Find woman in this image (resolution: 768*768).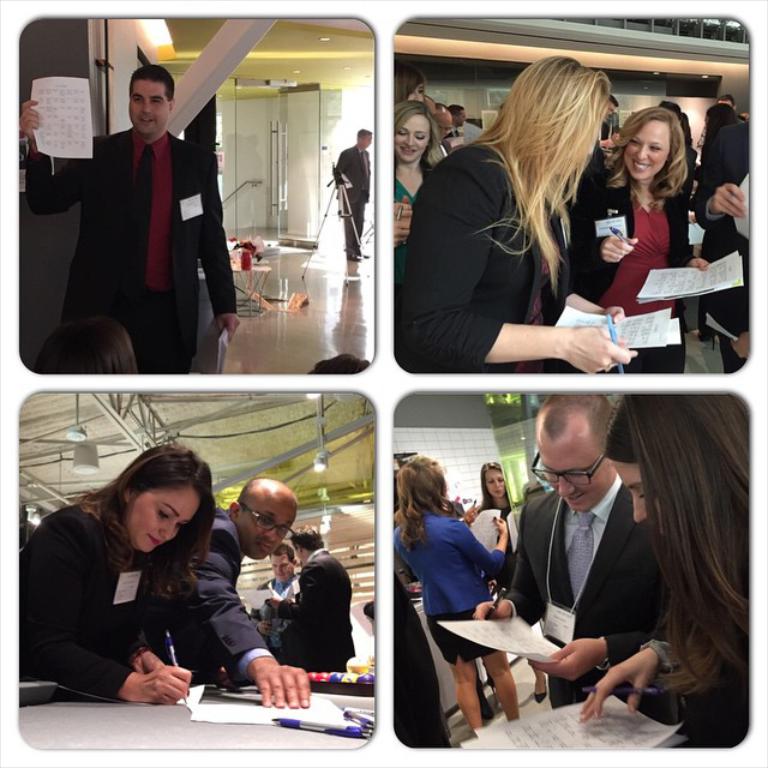
{"x1": 394, "y1": 456, "x2": 510, "y2": 736}.
